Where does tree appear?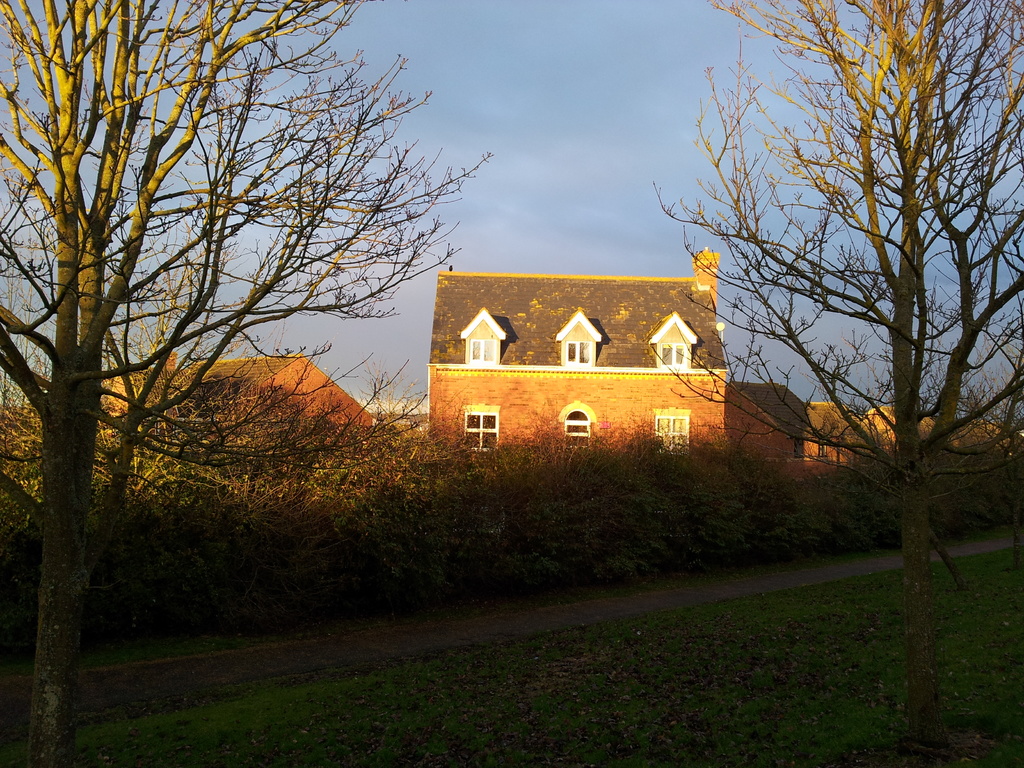
Appears at detection(959, 384, 985, 419).
